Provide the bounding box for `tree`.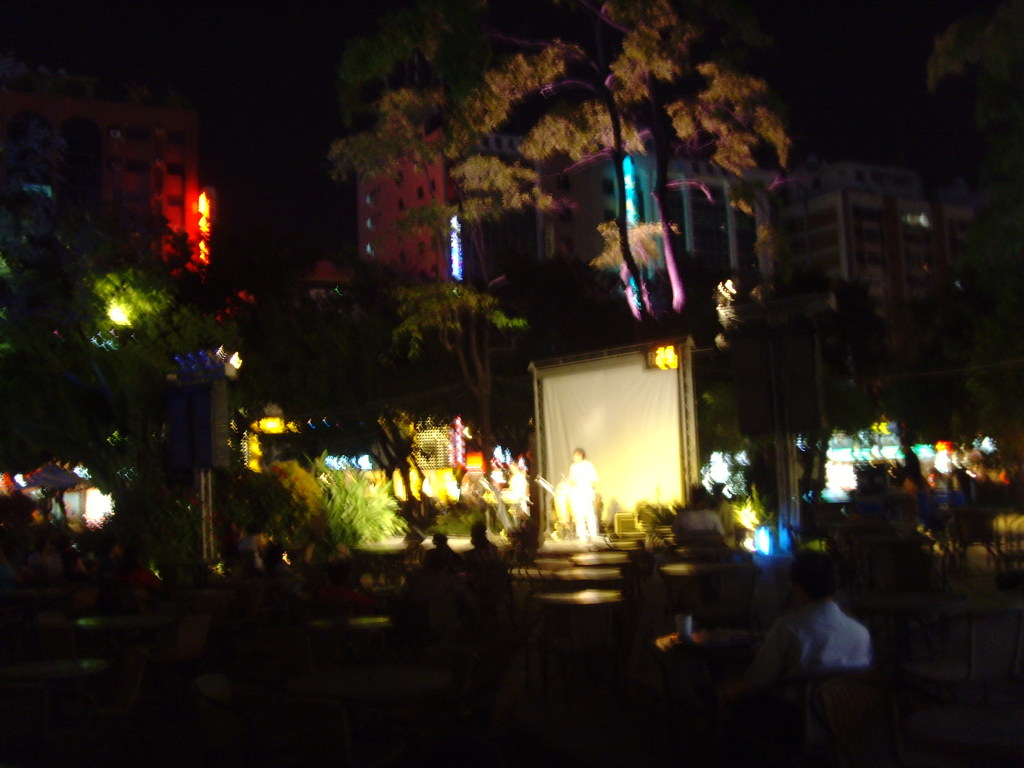
box(330, 0, 790, 340).
